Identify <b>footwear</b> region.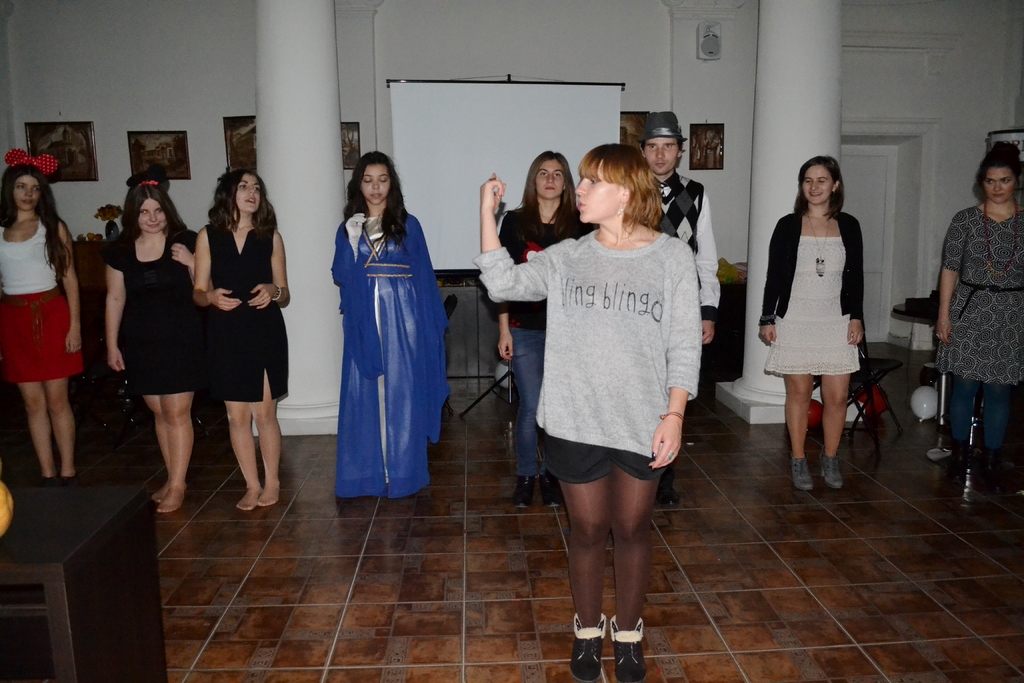
Region: region(511, 475, 536, 511).
